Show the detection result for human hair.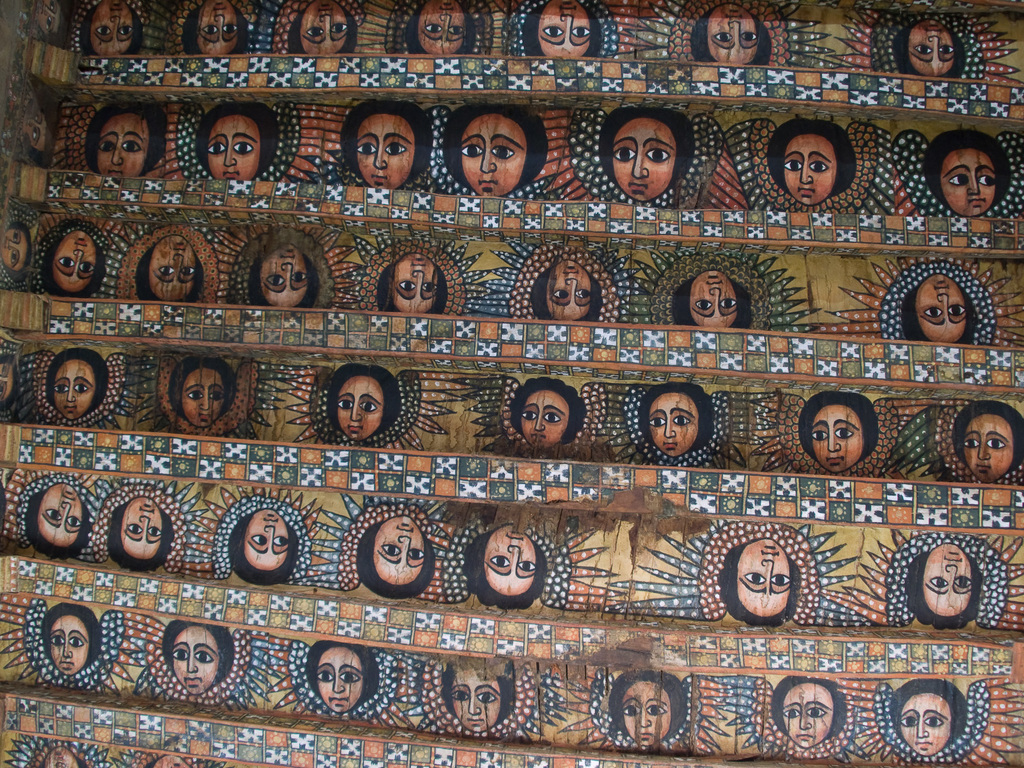
l=715, t=537, r=804, b=630.
